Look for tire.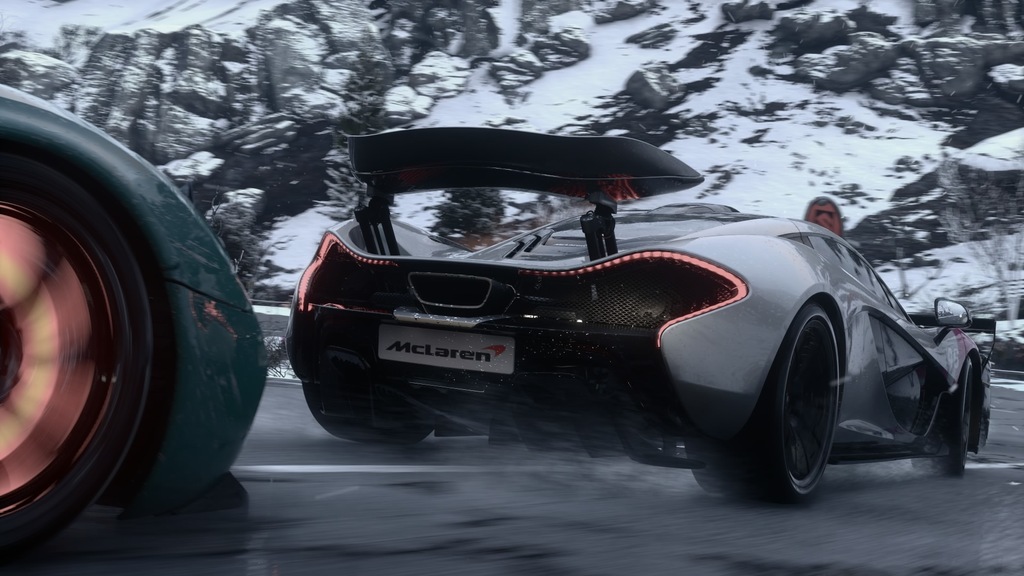
Found: bbox=(919, 346, 985, 486).
